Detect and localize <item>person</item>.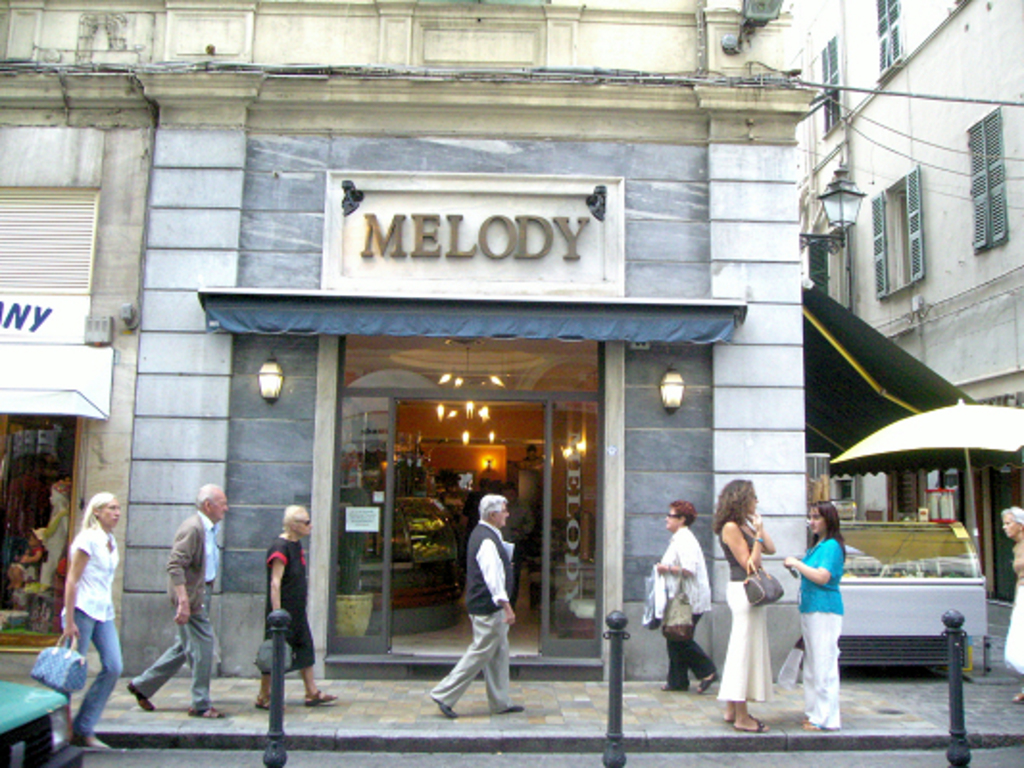
Localized at 254 501 340 712.
